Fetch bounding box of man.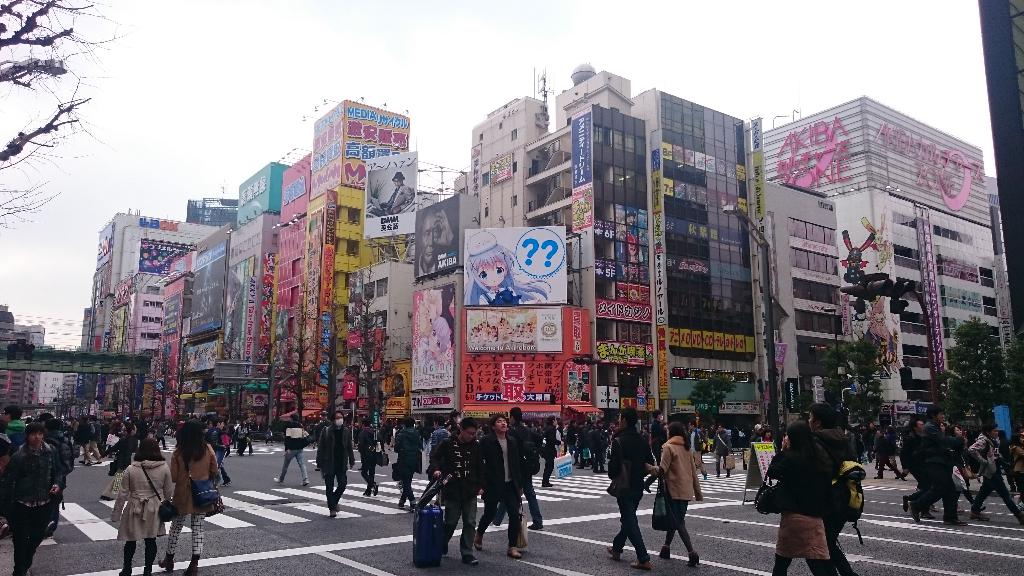
Bbox: 862,423,876,463.
